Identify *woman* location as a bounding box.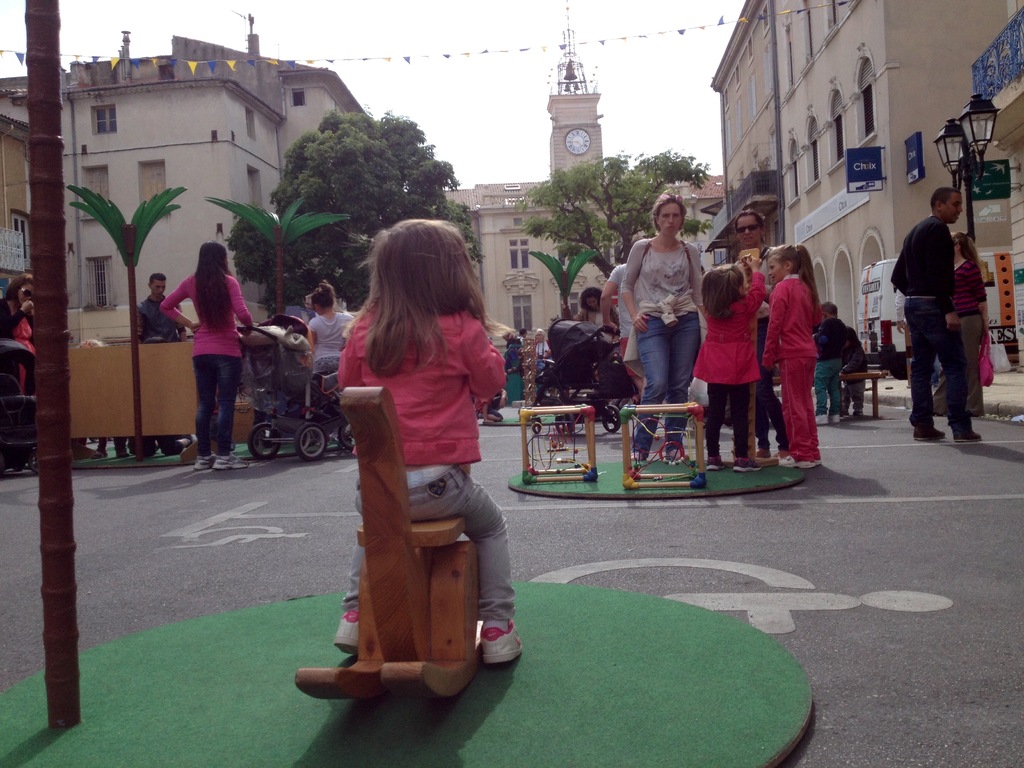
[left=941, top=231, right=988, bottom=418].
